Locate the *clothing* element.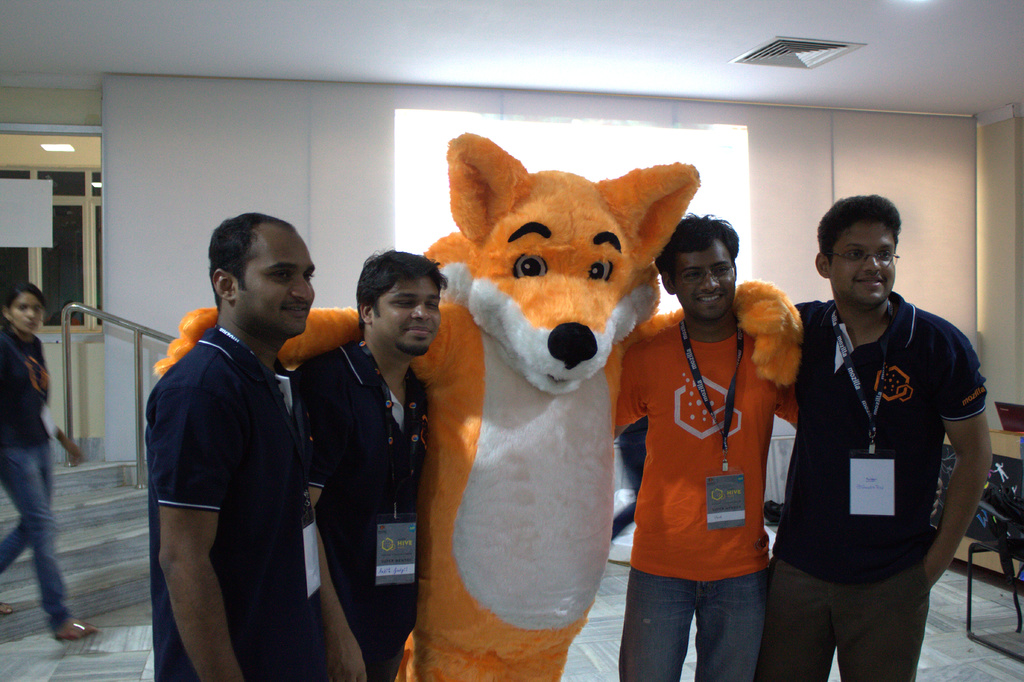
Element bbox: x1=608, y1=325, x2=802, y2=681.
